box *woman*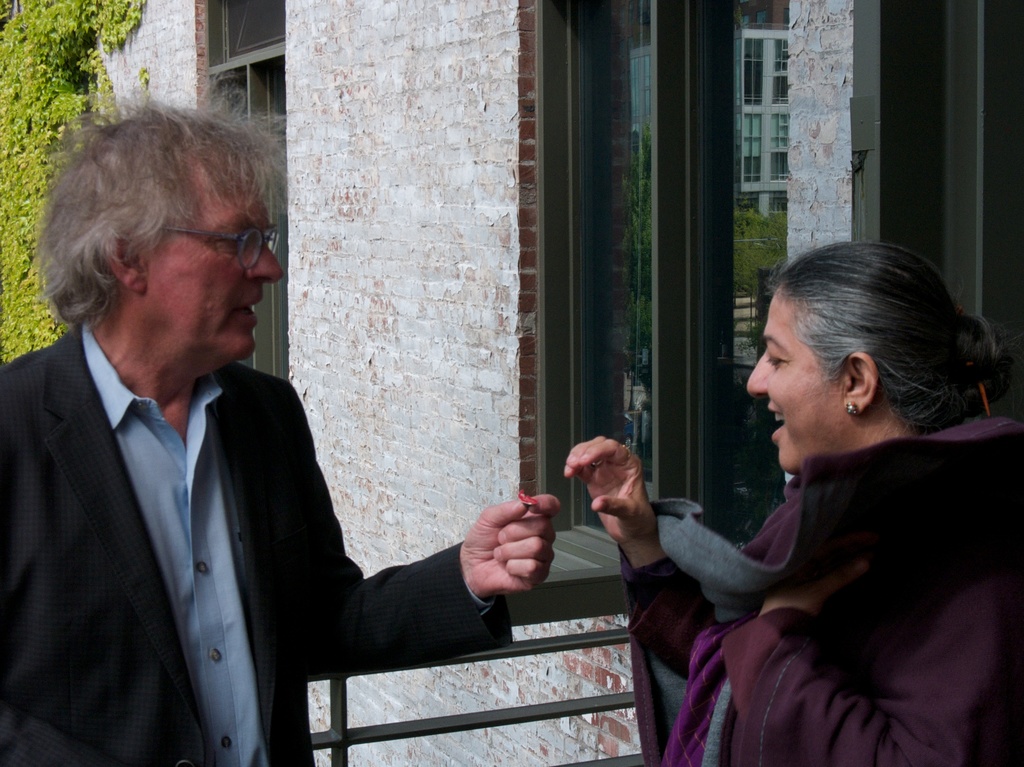
x1=639 y1=223 x2=1022 y2=761
